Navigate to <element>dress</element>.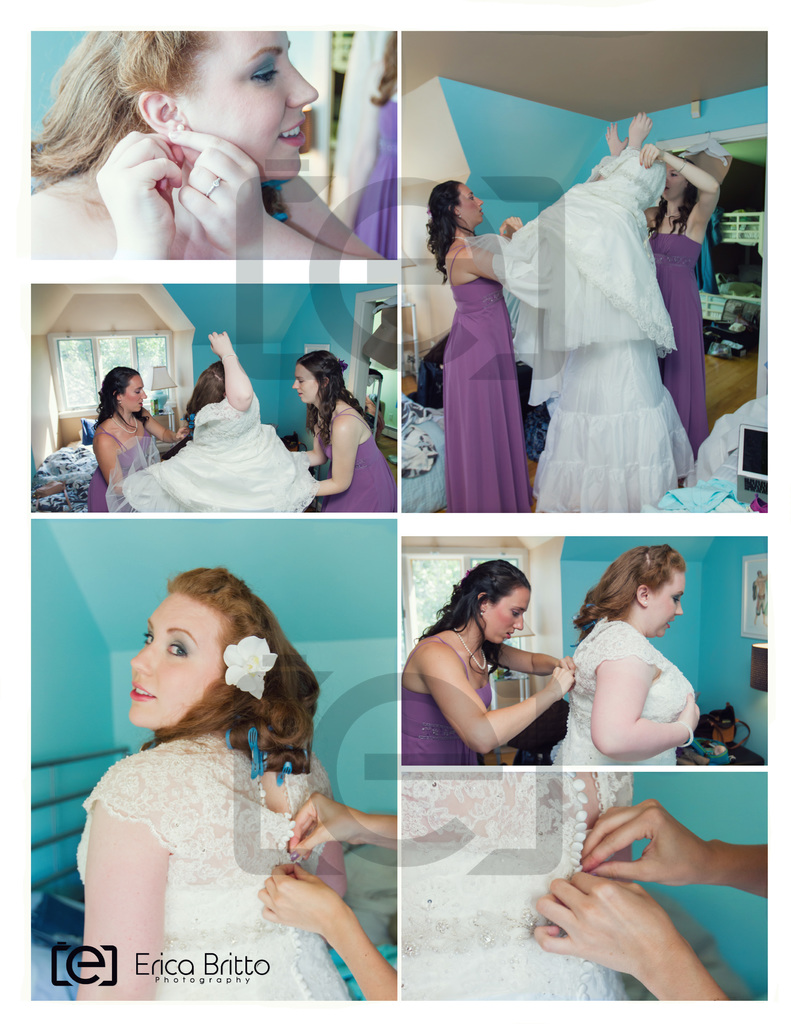
Navigation target: box=[403, 632, 494, 769].
